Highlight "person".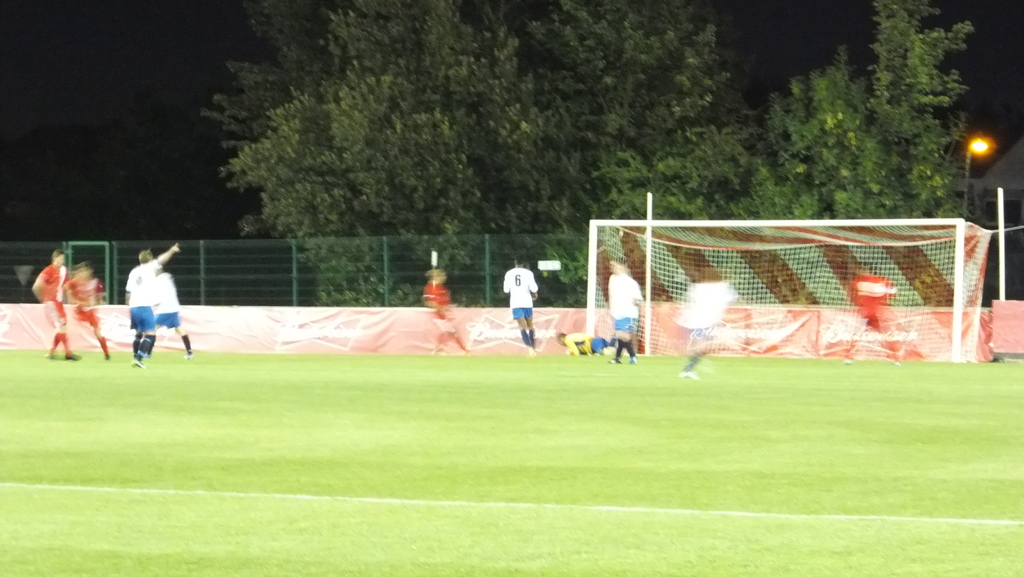
Highlighted region: [502,249,541,348].
